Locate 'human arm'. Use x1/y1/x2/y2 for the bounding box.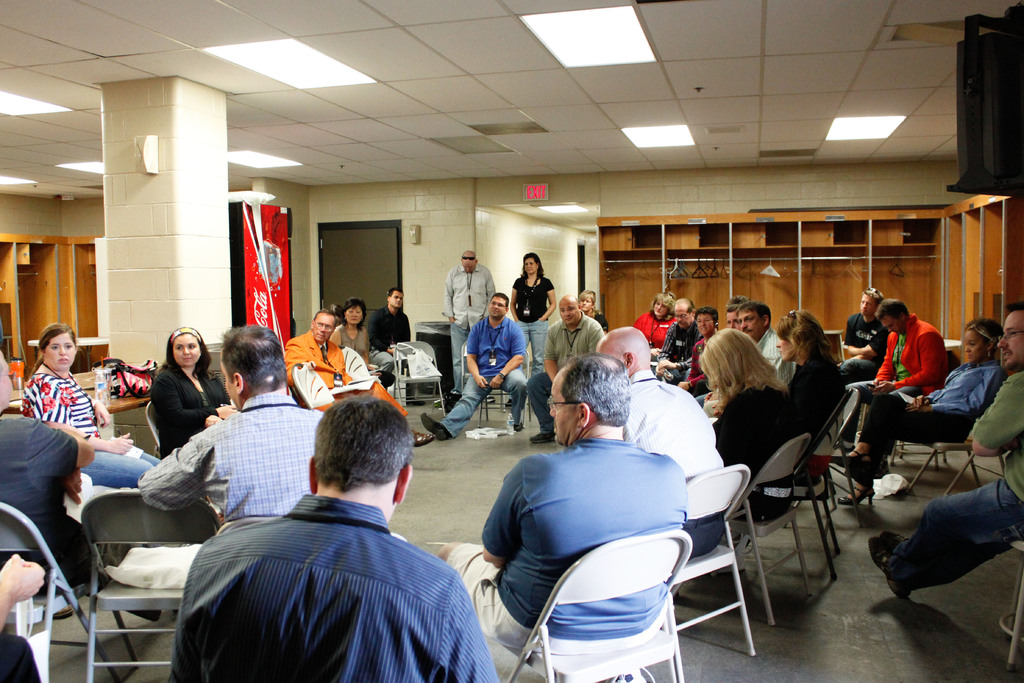
655/355/694/372.
